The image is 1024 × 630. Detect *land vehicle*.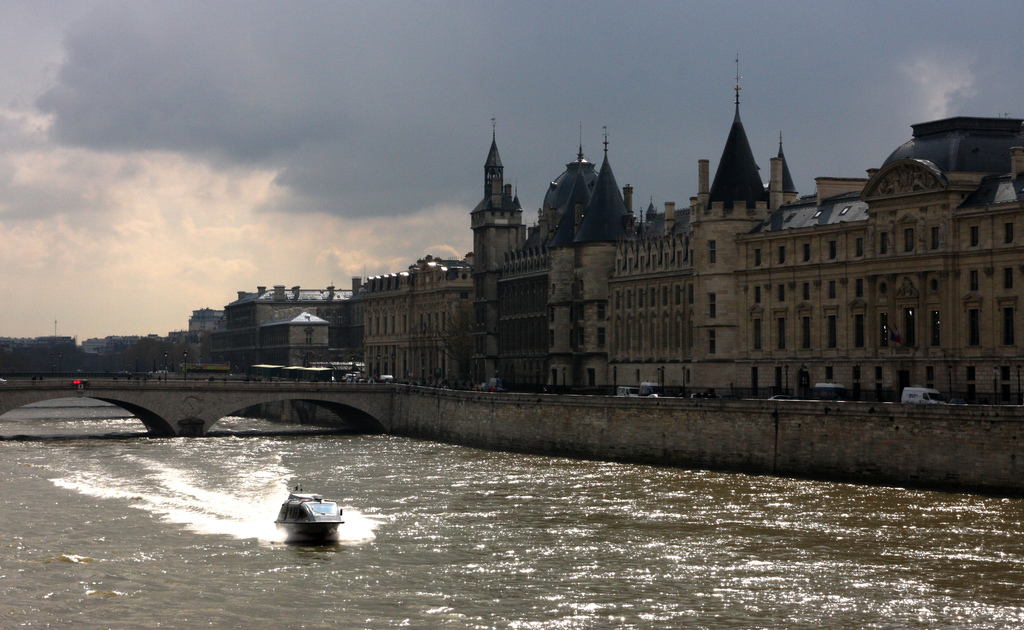
Detection: (815, 381, 846, 402).
